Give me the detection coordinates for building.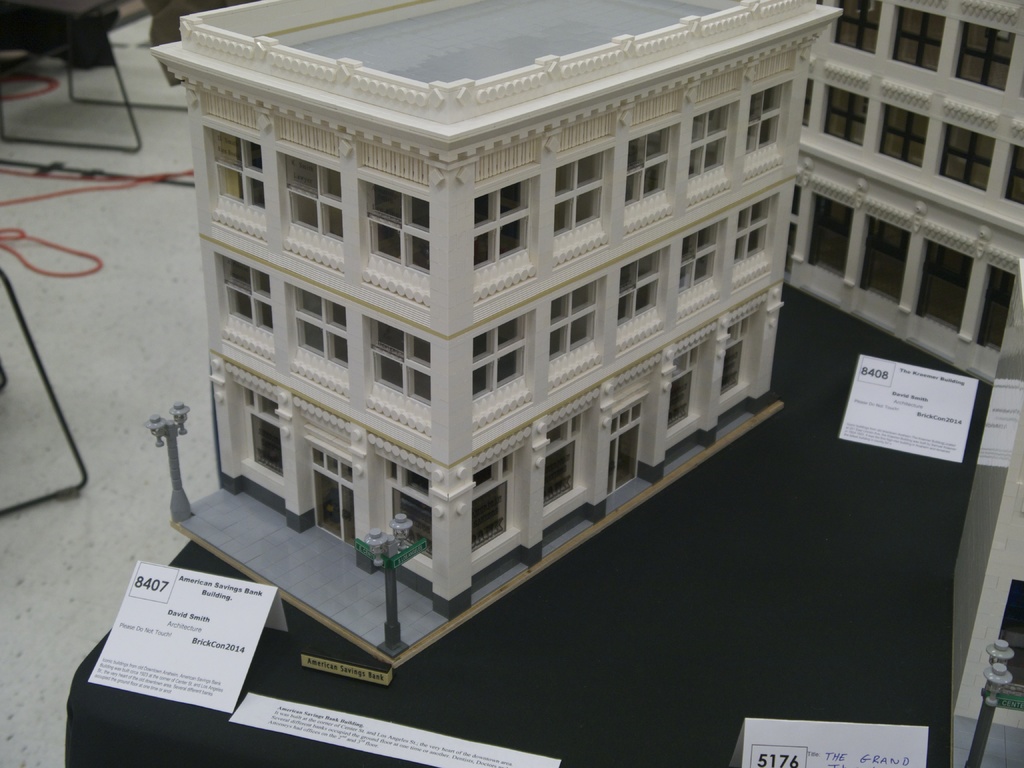
(x1=0, y1=0, x2=1023, y2=767).
